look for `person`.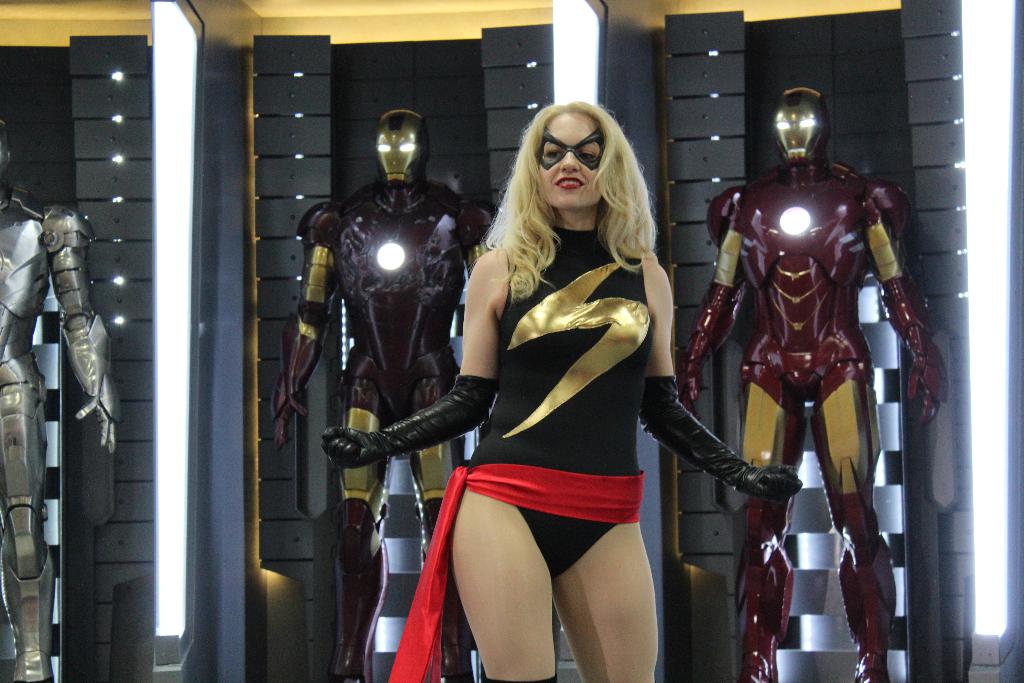
Found: {"x1": 0, "y1": 131, "x2": 122, "y2": 682}.
